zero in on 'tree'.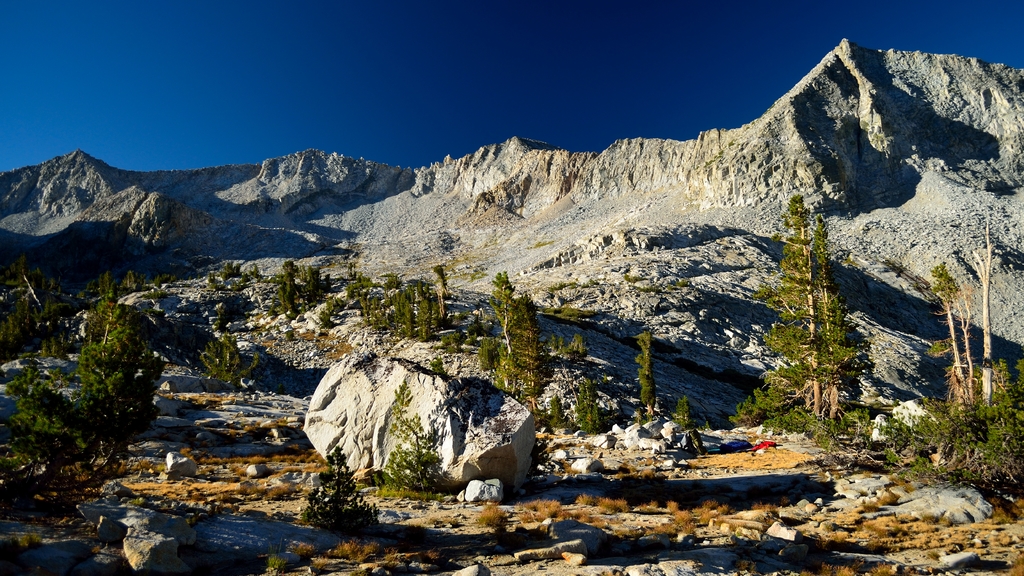
Zeroed in: crop(125, 270, 145, 289).
